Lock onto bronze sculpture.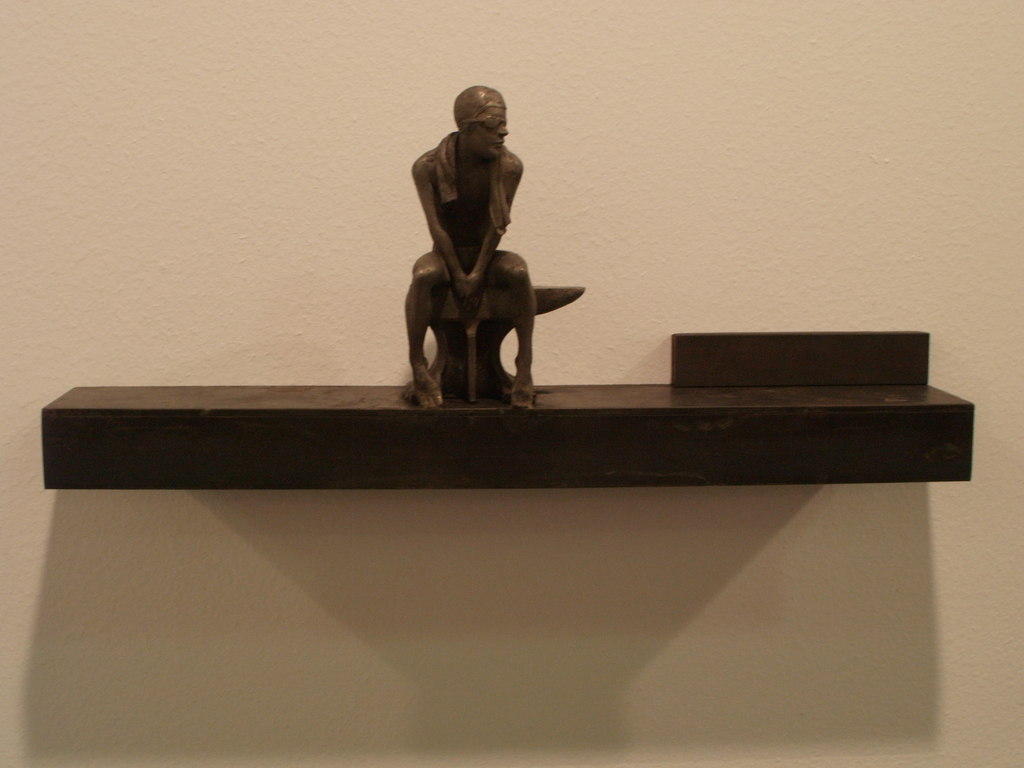
Locked: select_region(395, 81, 558, 392).
